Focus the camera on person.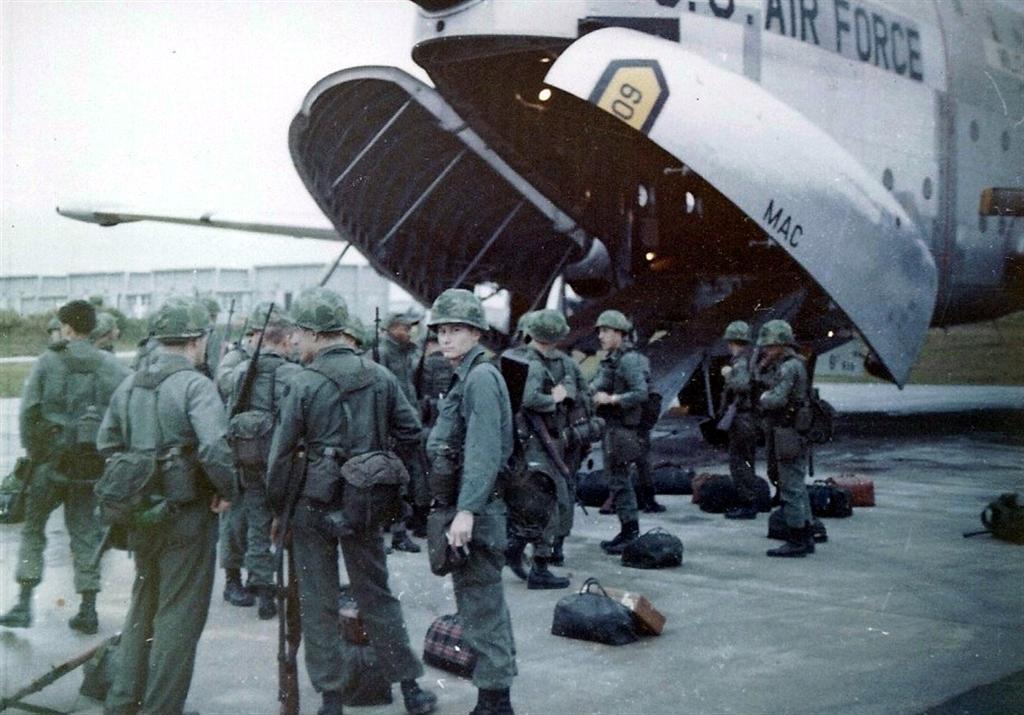
Focus region: 93:308:120:352.
